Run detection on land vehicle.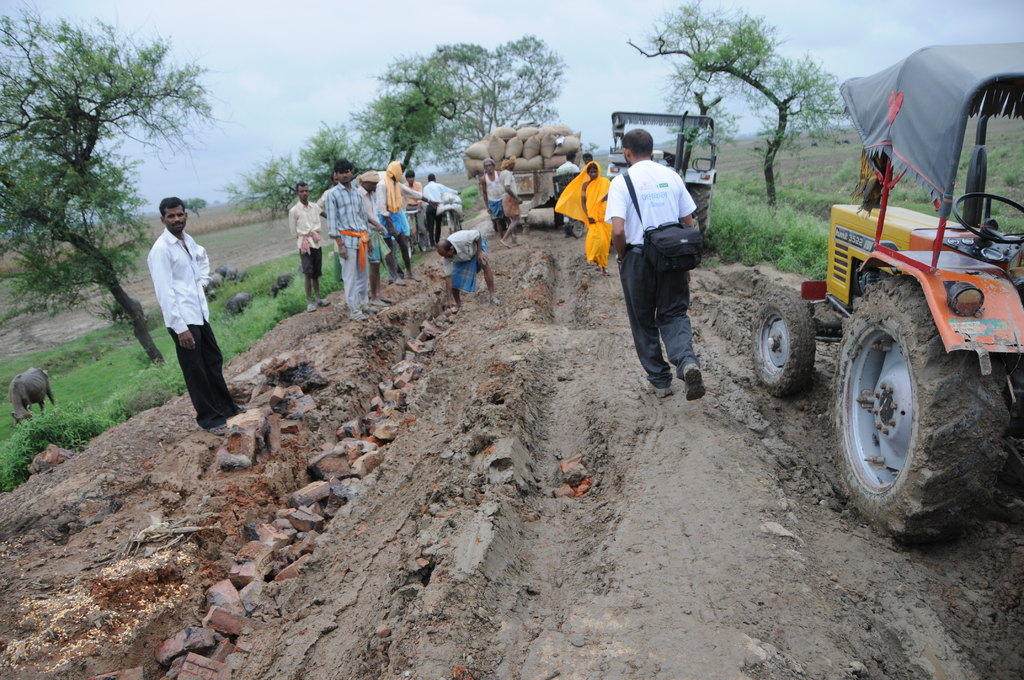
Result: 483, 166, 584, 232.
